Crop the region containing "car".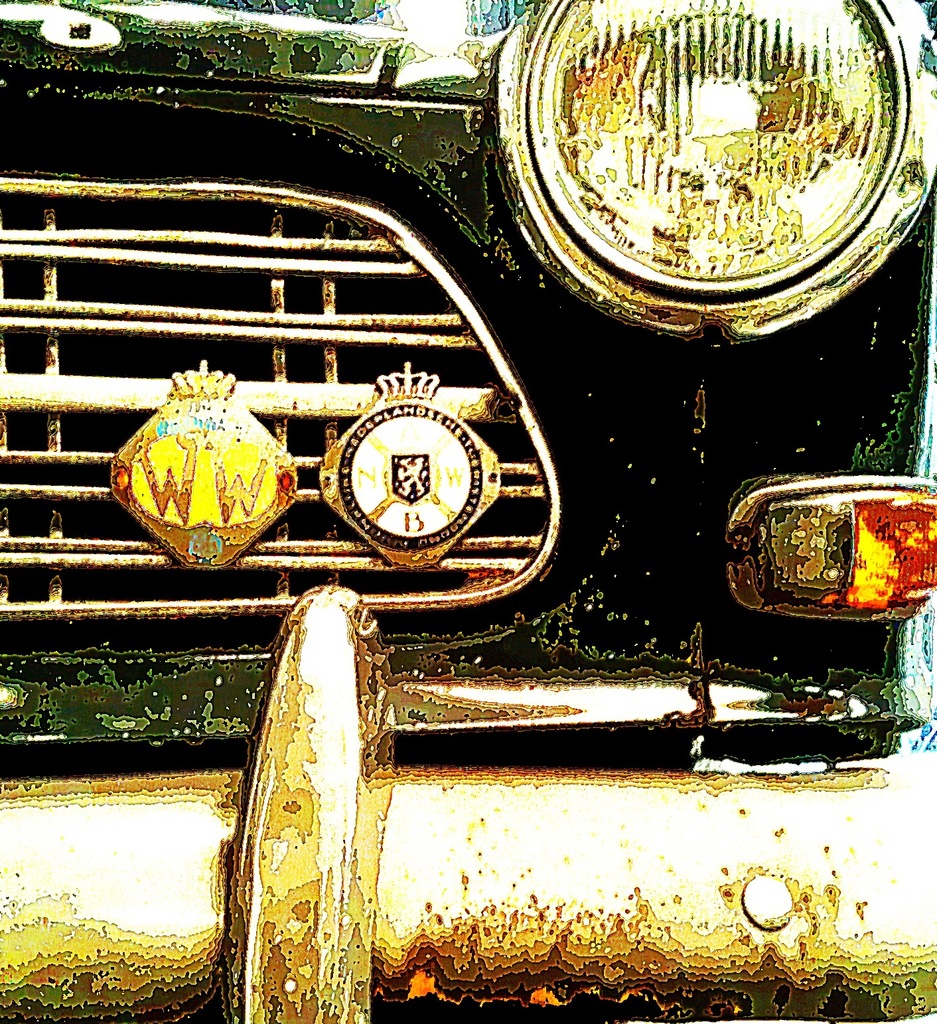
Crop region: BBox(0, 0, 936, 1023).
